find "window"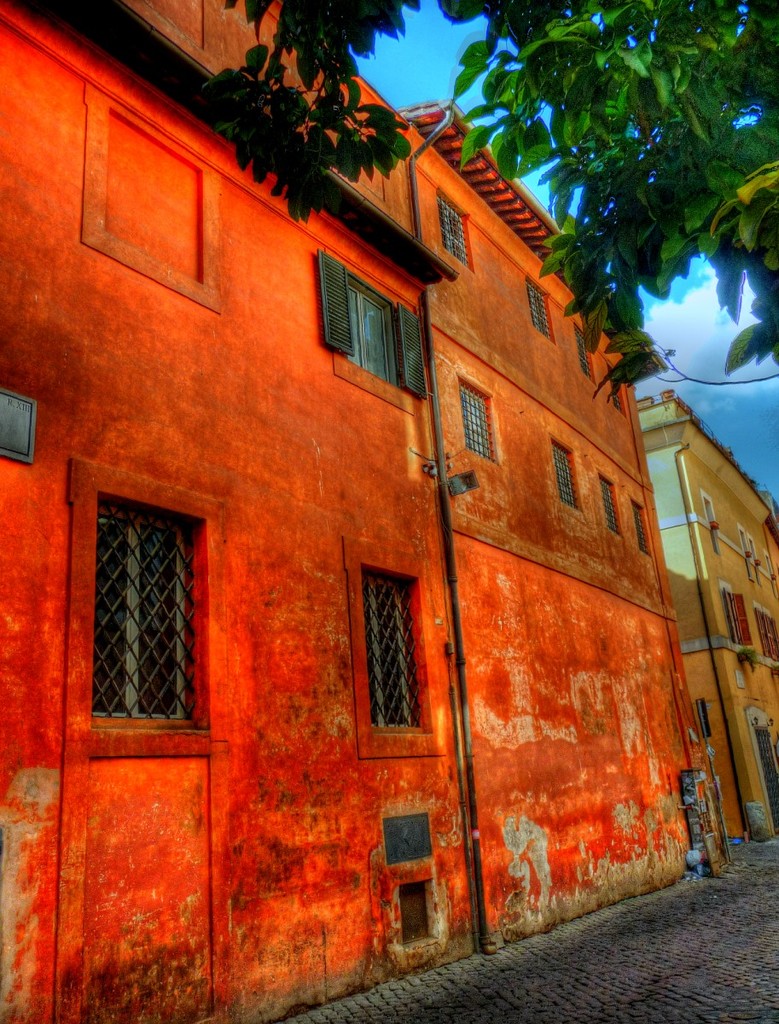
select_region(314, 251, 430, 404)
